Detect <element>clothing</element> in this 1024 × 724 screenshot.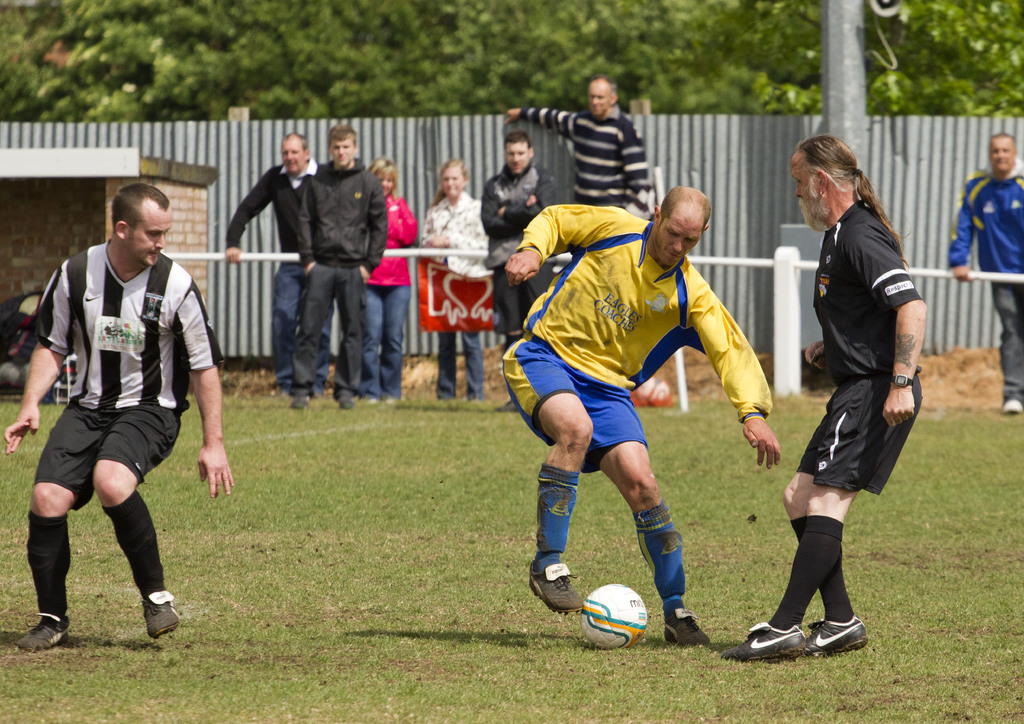
Detection: x1=951, y1=164, x2=1022, y2=389.
